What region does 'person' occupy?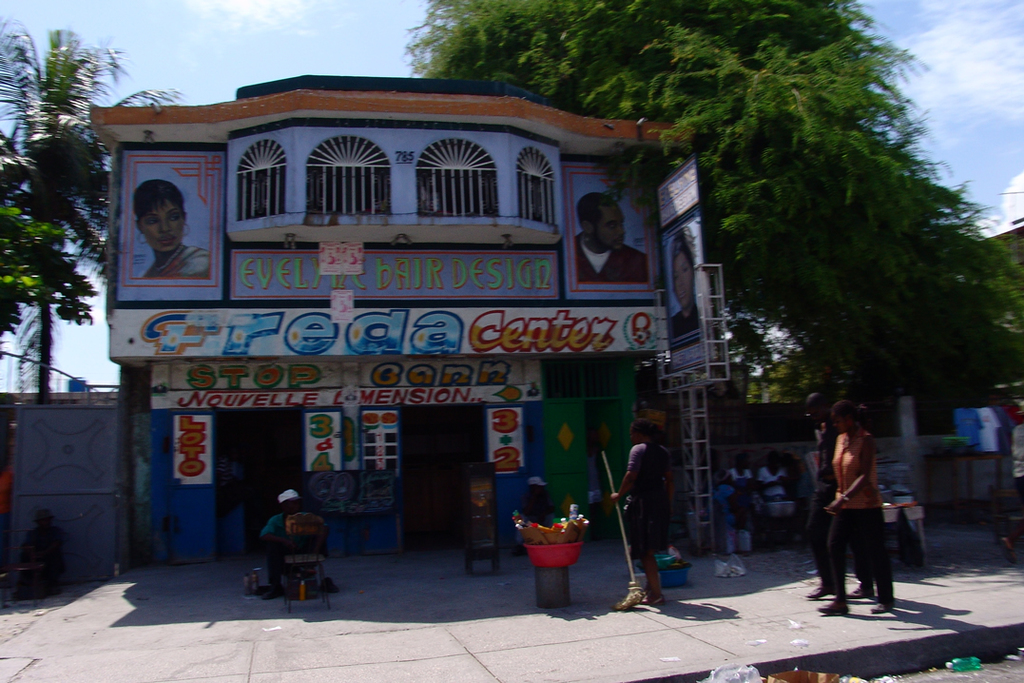
<bbox>995, 420, 1023, 556</bbox>.
